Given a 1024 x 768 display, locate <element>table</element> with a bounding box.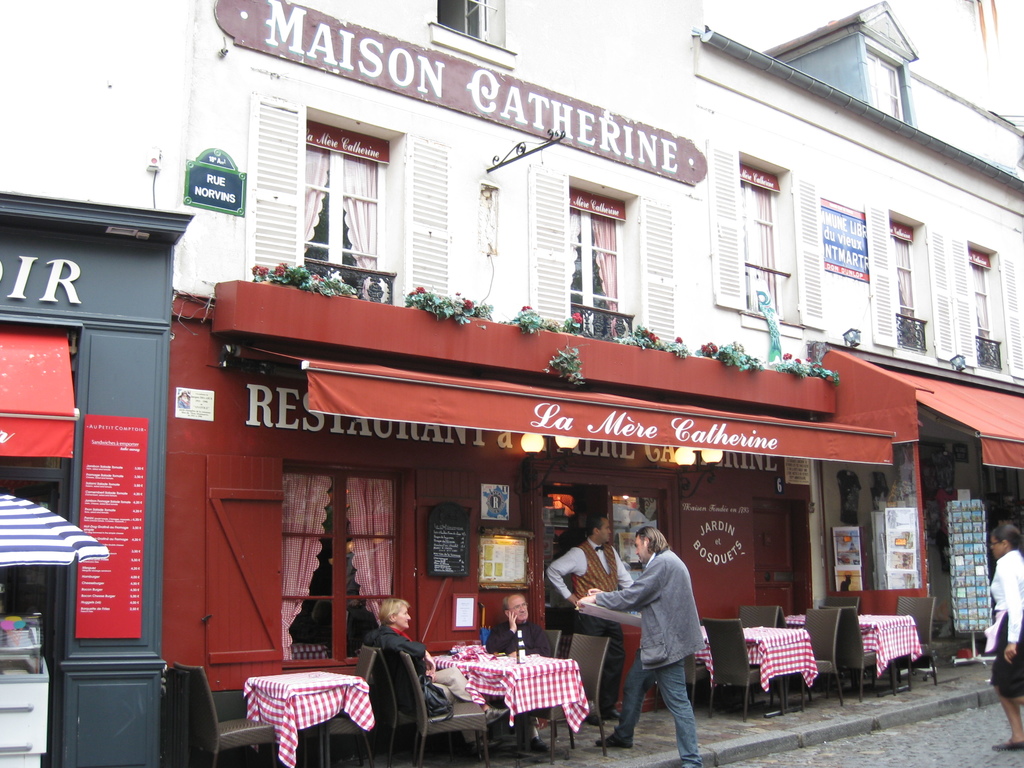
Located: l=785, t=614, r=921, b=697.
